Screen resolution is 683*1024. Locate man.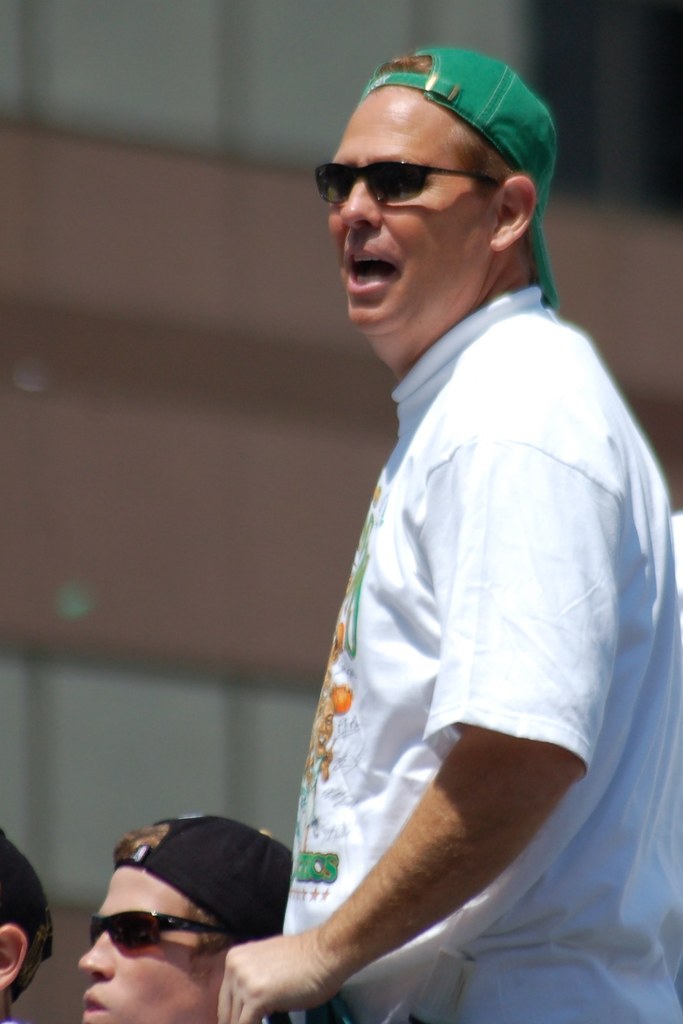
bbox=(0, 827, 54, 1023).
